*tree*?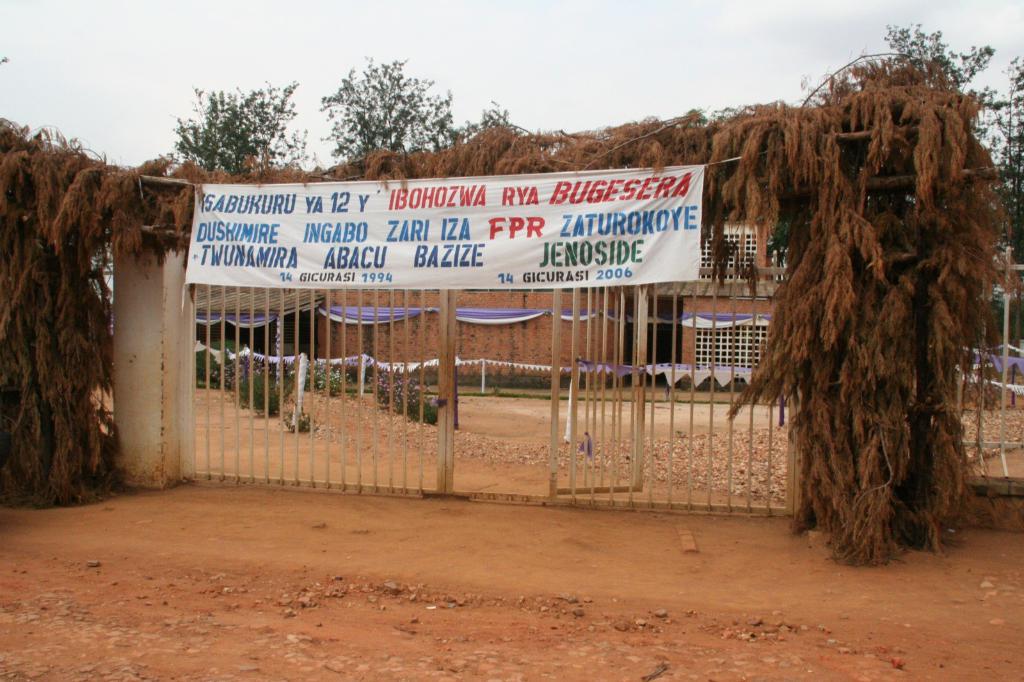
[x1=316, y1=53, x2=513, y2=153]
